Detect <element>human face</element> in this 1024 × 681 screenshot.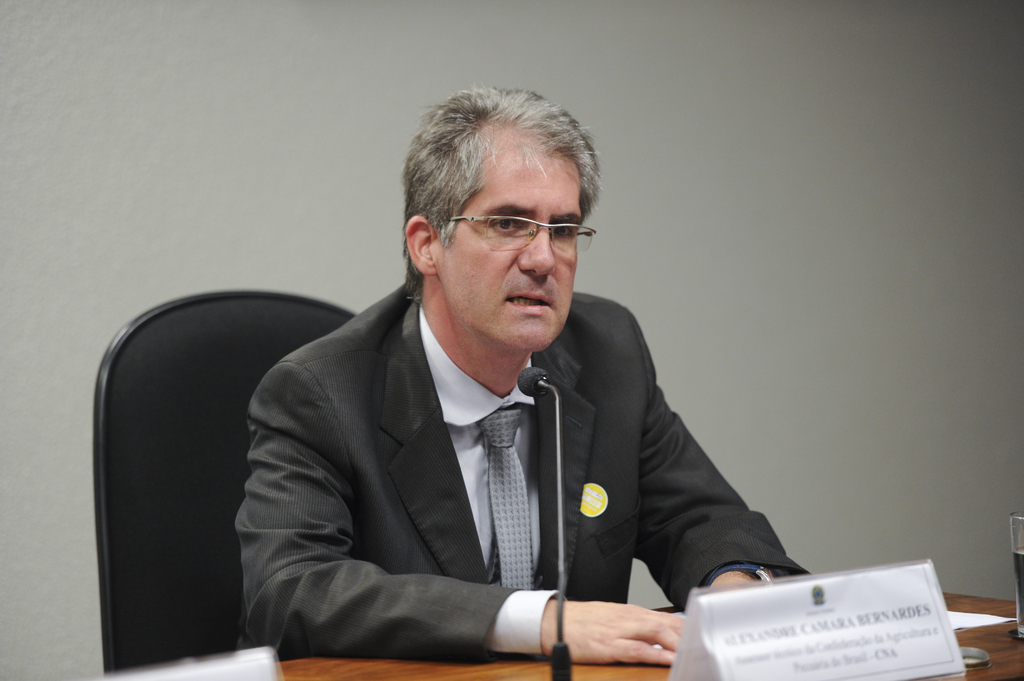
Detection: crop(436, 143, 582, 349).
